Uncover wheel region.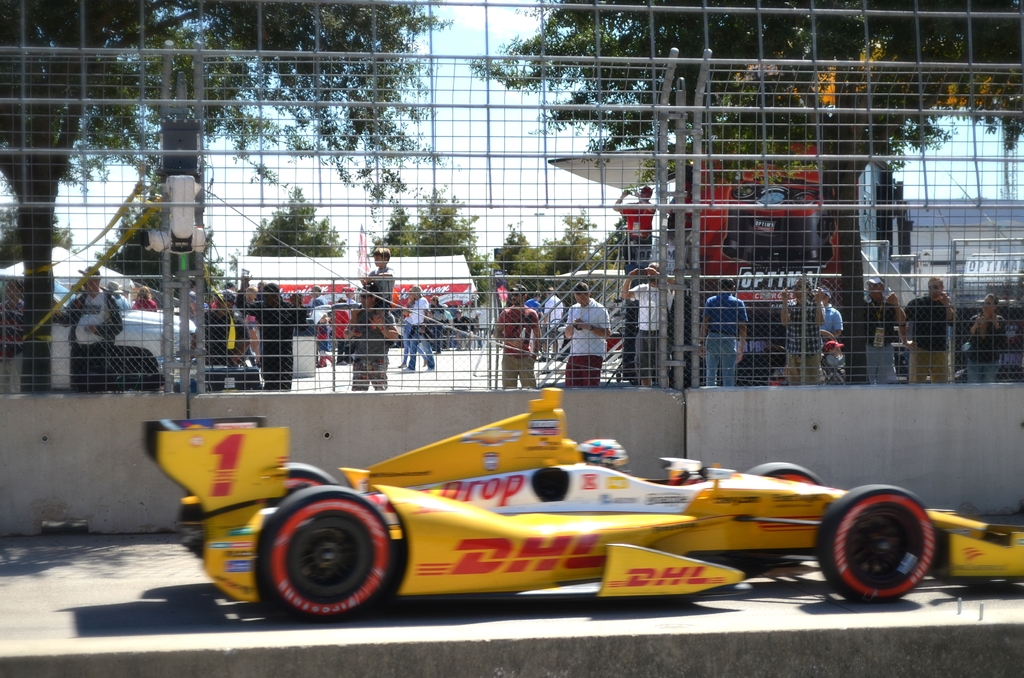
Uncovered: [x1=747, y1=460, x2=824, y2=486].
